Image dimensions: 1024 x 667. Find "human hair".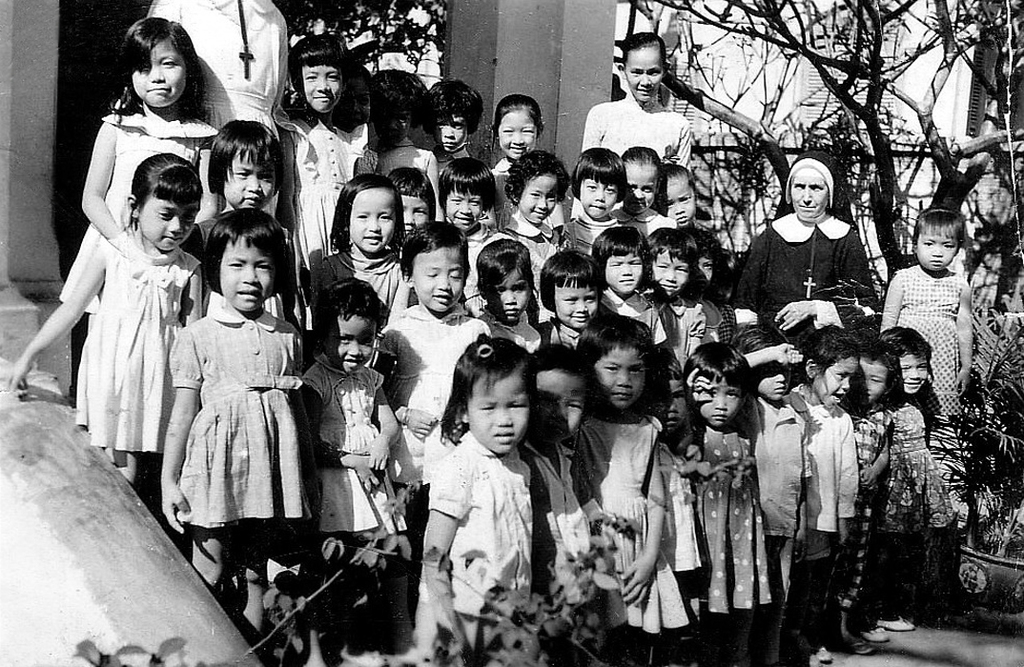
<bbox>131, 152, 202, 233</bbox>.
